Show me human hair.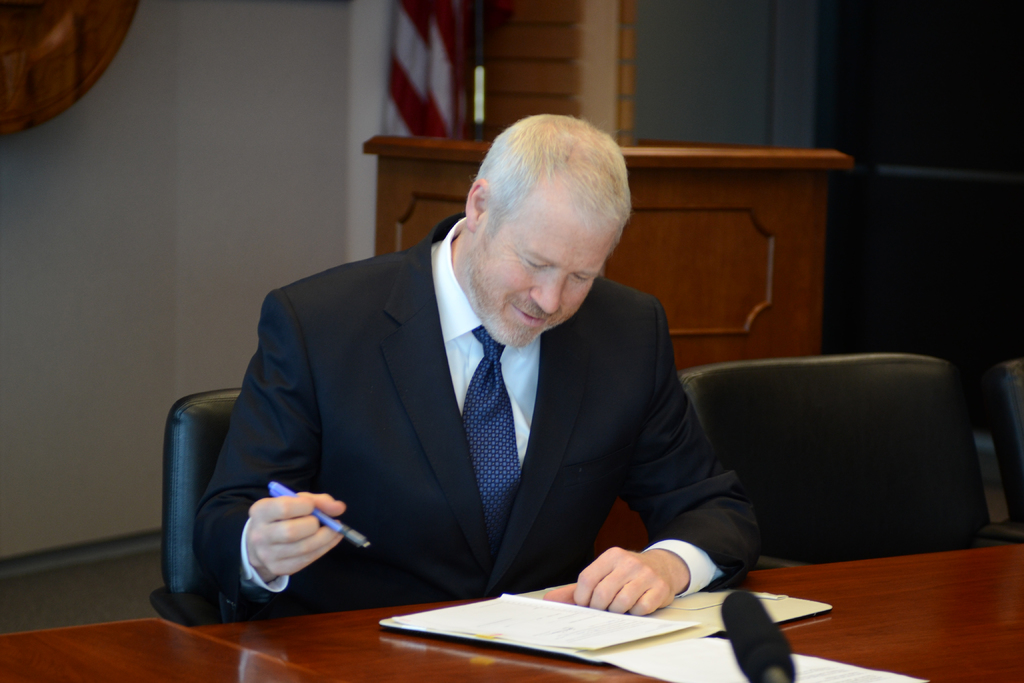
human hair is here: {"x1": 447, "y1": 122, "x2": 616, "y2": 277}.
